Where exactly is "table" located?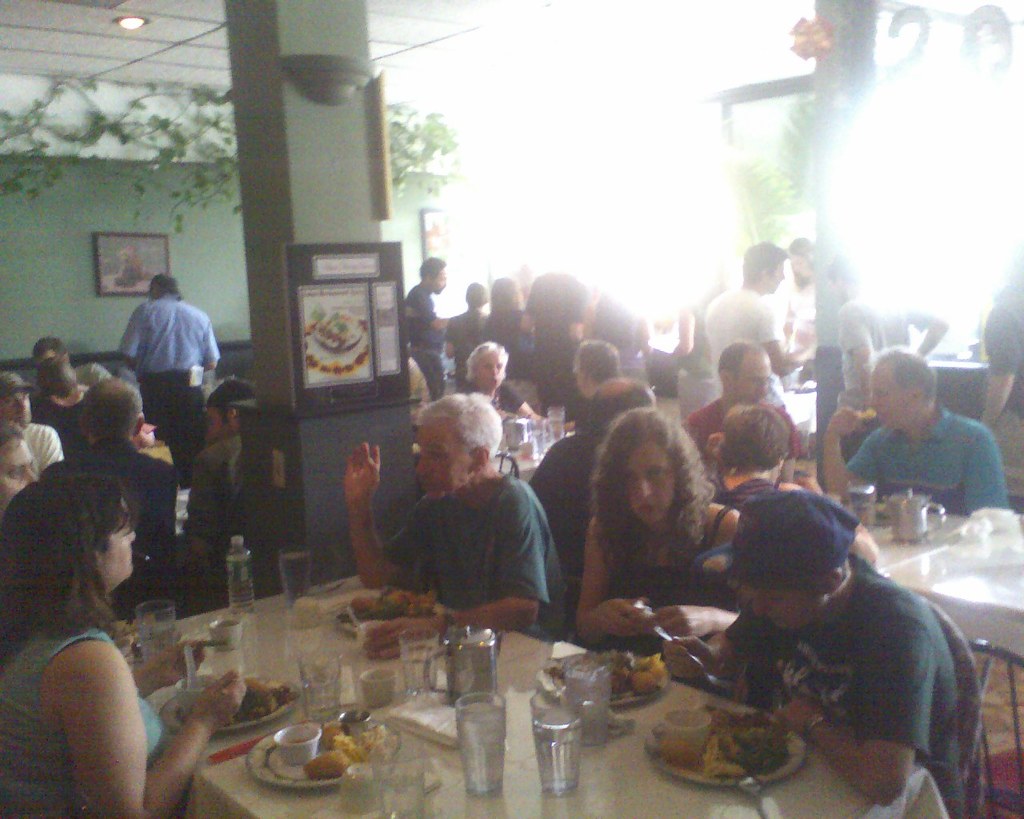
Its bounding box is locate(171, 489, 189, 534).
